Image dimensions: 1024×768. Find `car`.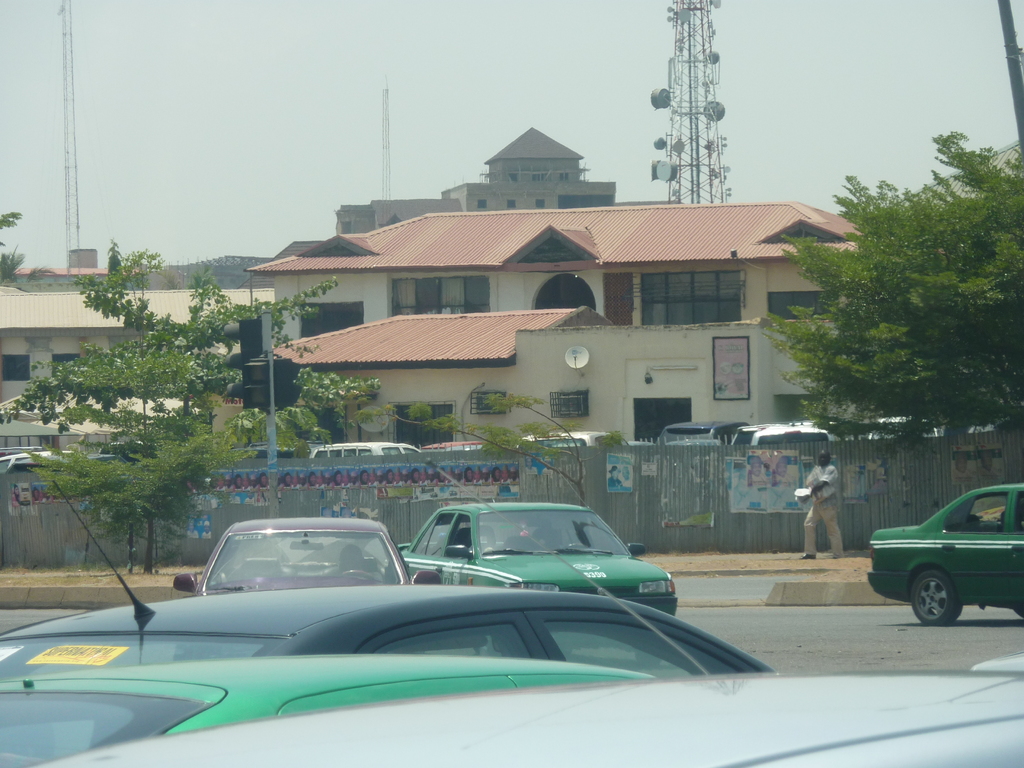
box(0, 666, 648, 767).
